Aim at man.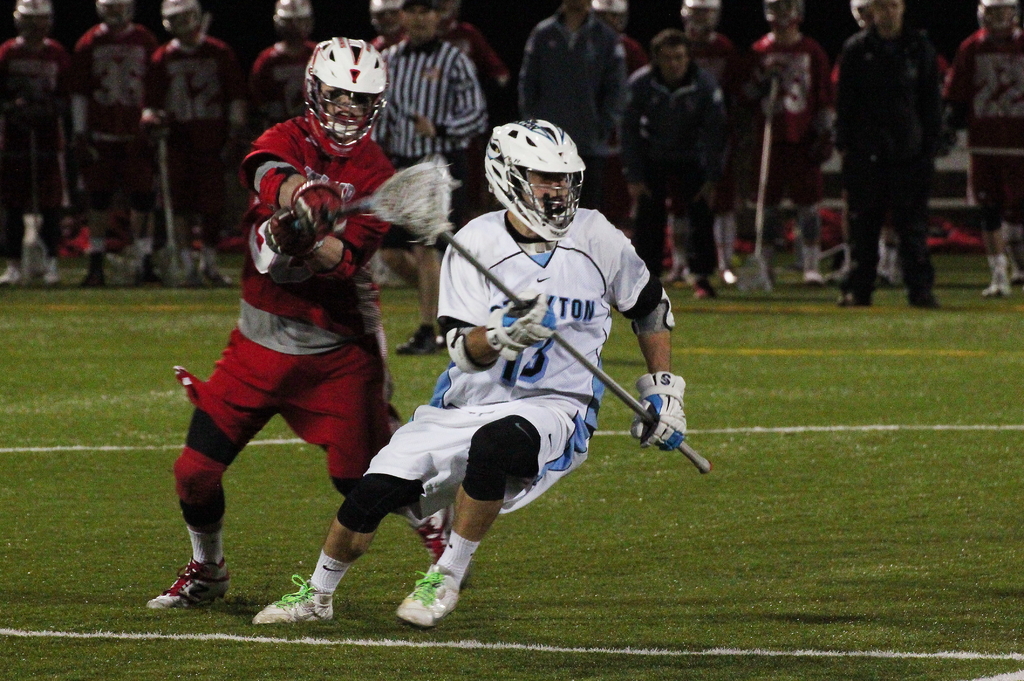
Aimed at (0,0,70,291).
